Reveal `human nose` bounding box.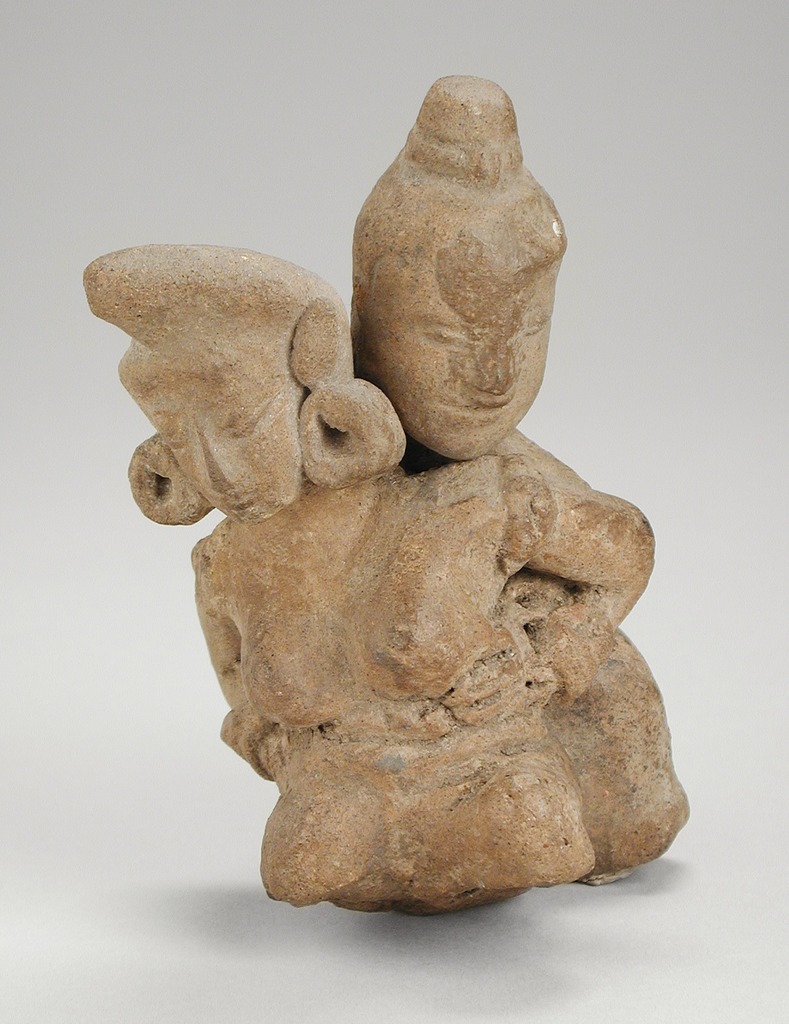
Revealed: {"left": 203, "top": 435, "right": 243, "bottom": 495}.
